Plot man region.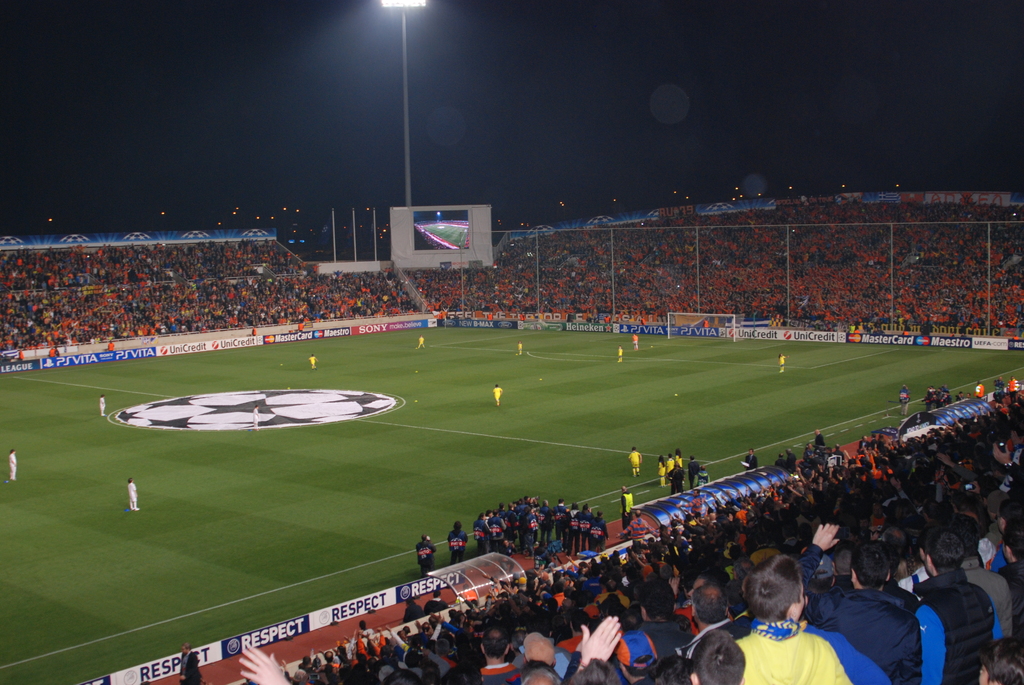
Plotted at [897,387,910,417].
